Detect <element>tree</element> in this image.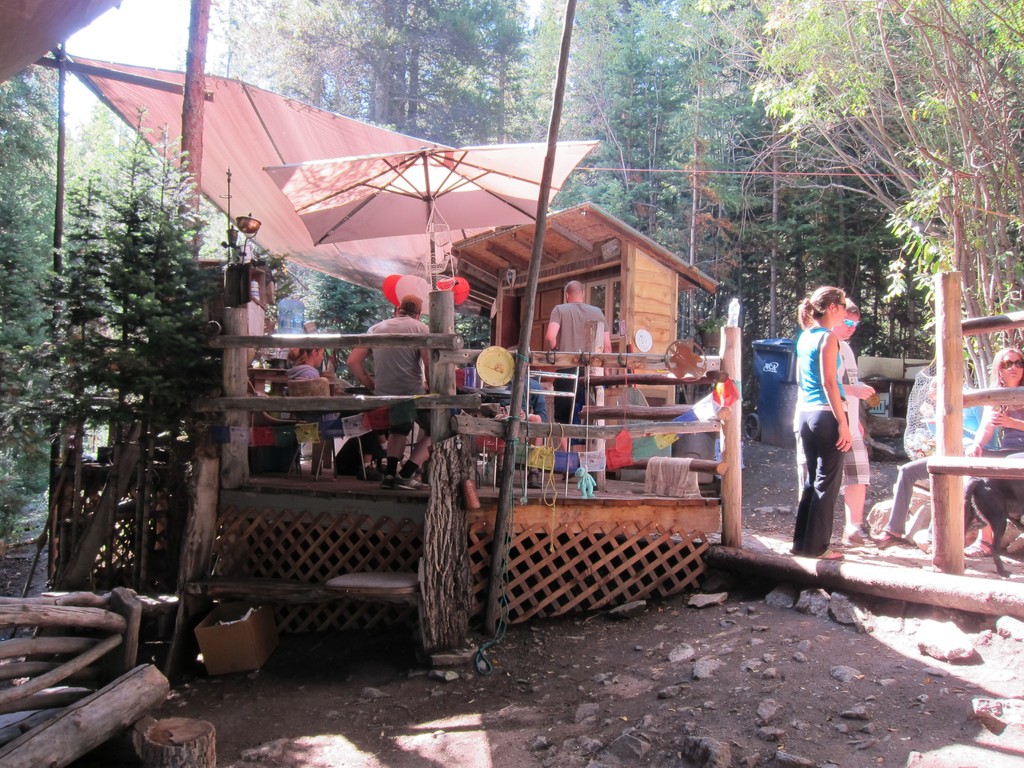
Detection: [46,116,221,571].
